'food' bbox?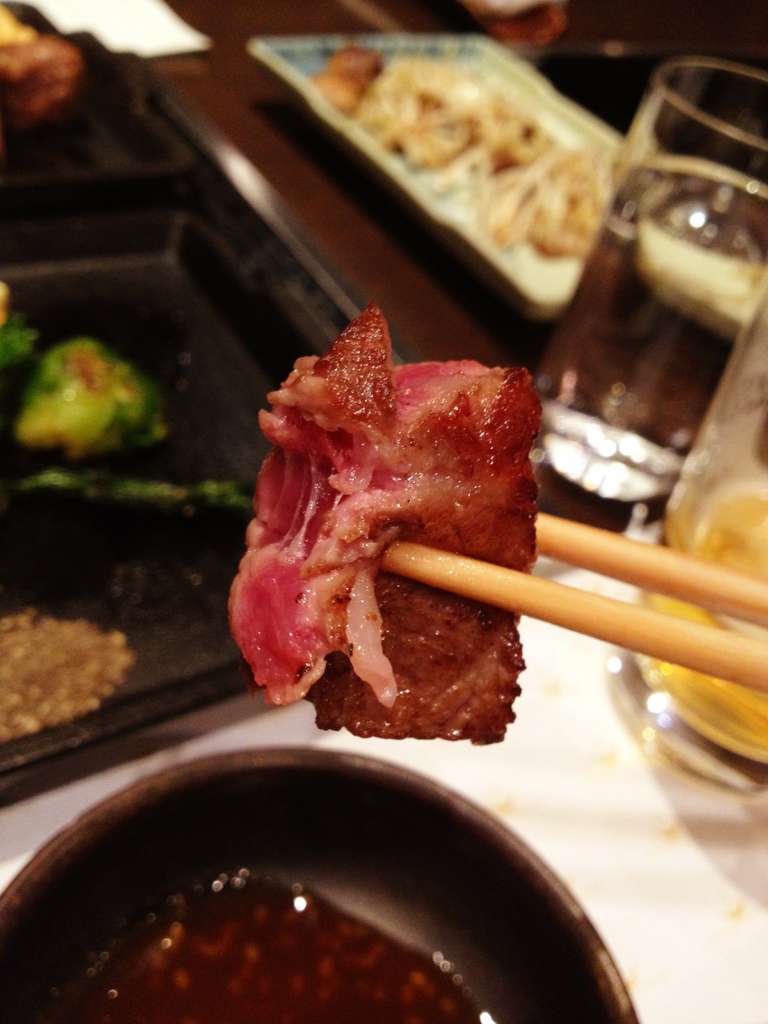
BBox(307, 43, 610, 267)
